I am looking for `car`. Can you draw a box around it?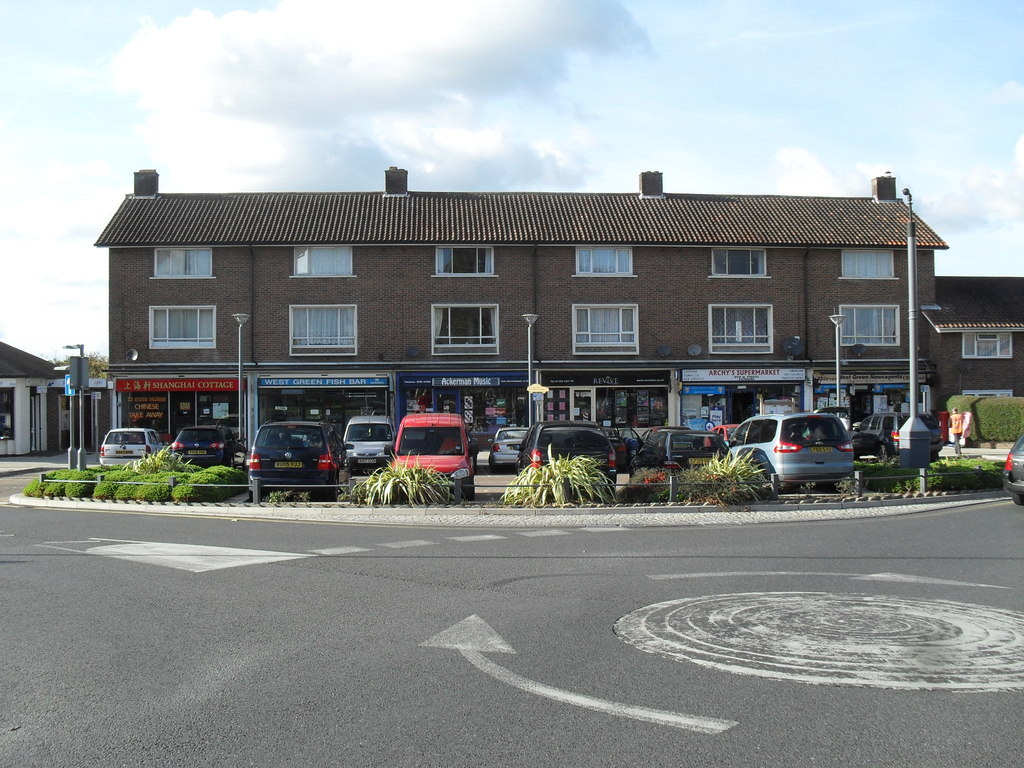
Sure, the bounding box is box(243, 412, 341, 504).
